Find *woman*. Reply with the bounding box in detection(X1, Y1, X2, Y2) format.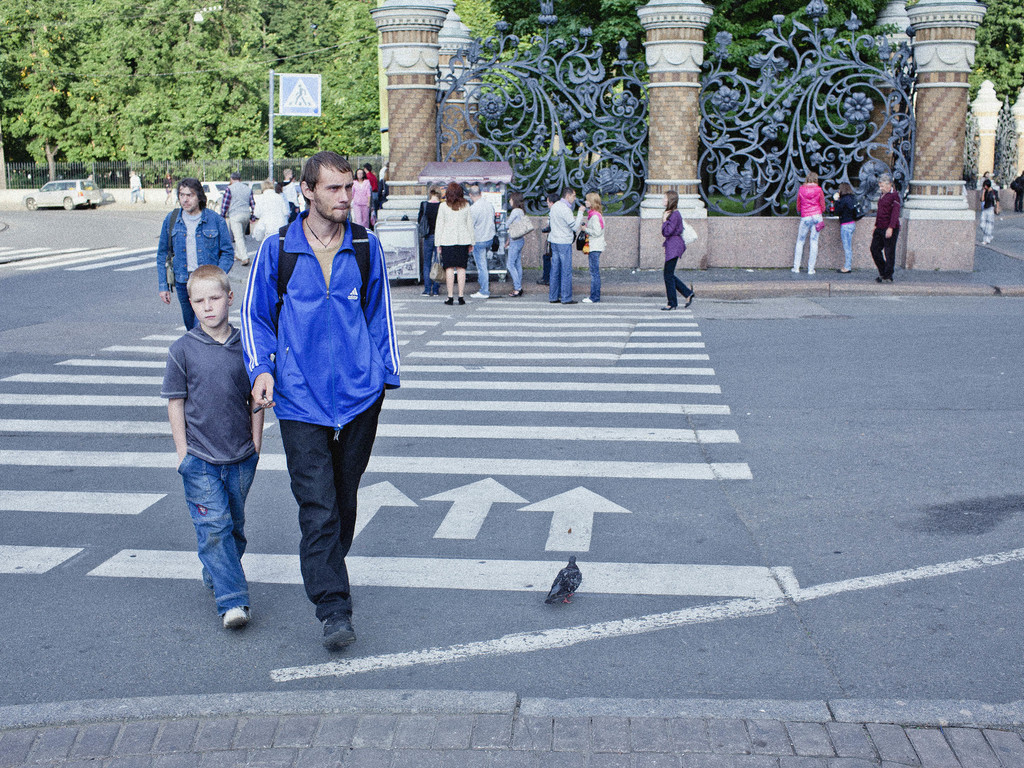
detection(349, 169, 372, 230).
